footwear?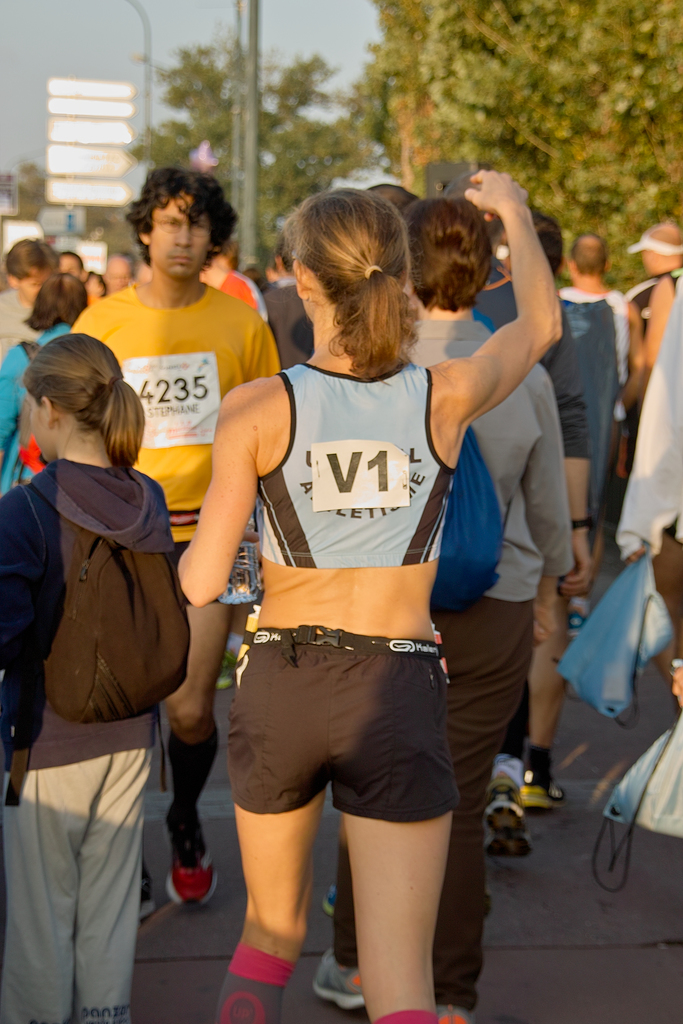
left=165, top=804, right=226, bottom=908
